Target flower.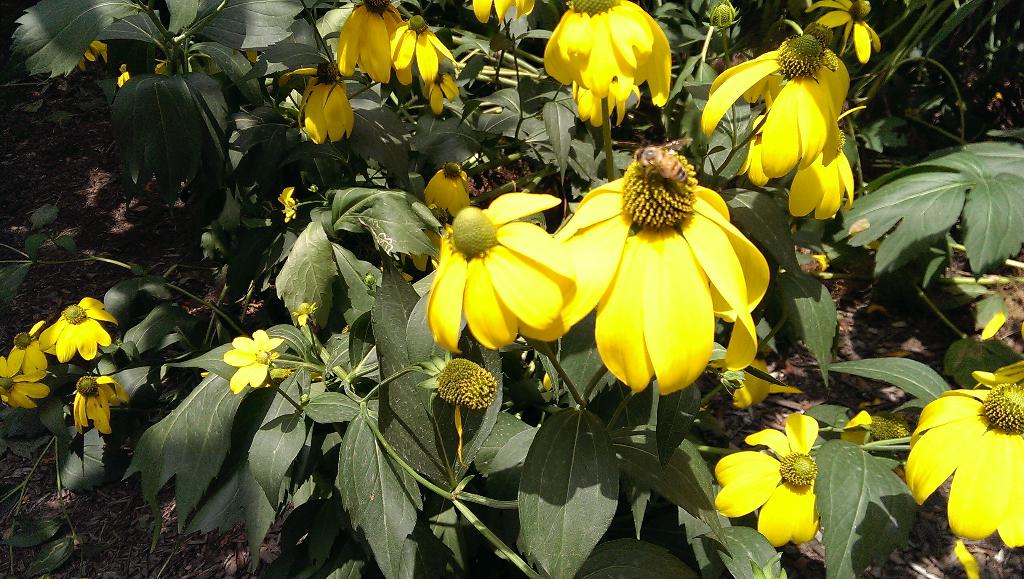
Target region: (424, 188, 577, 347).
